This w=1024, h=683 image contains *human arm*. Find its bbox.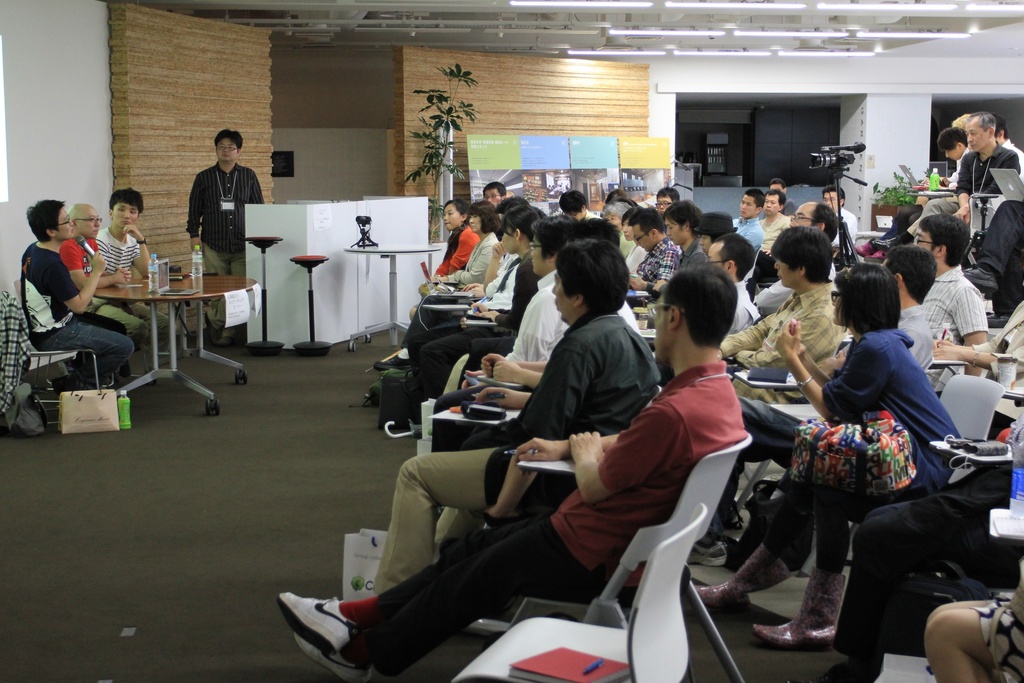
[486,291,556,379].
